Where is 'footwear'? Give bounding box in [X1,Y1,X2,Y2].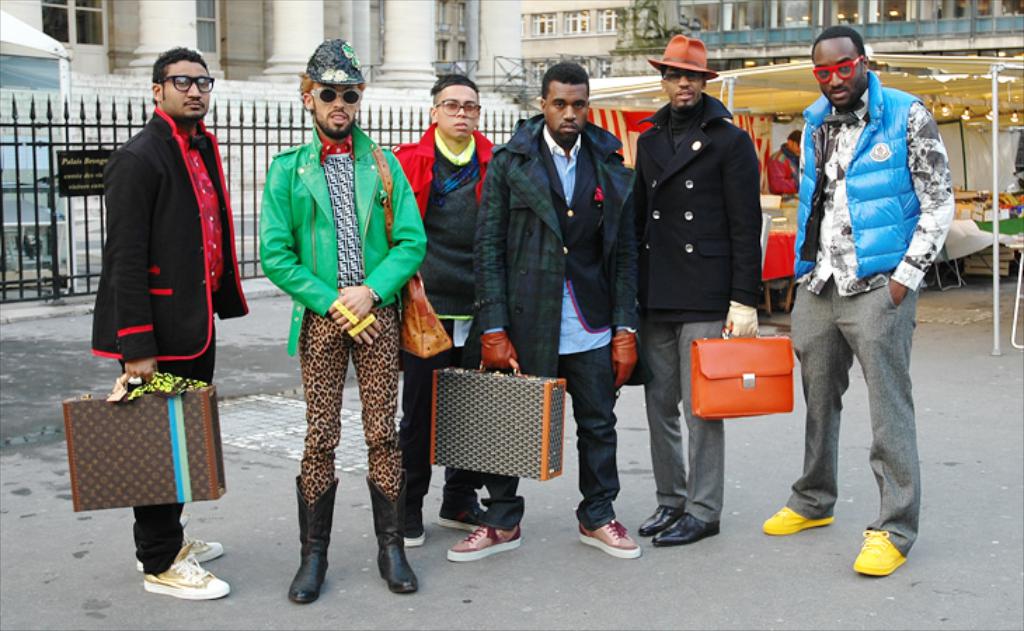
[405,509,422,547].
